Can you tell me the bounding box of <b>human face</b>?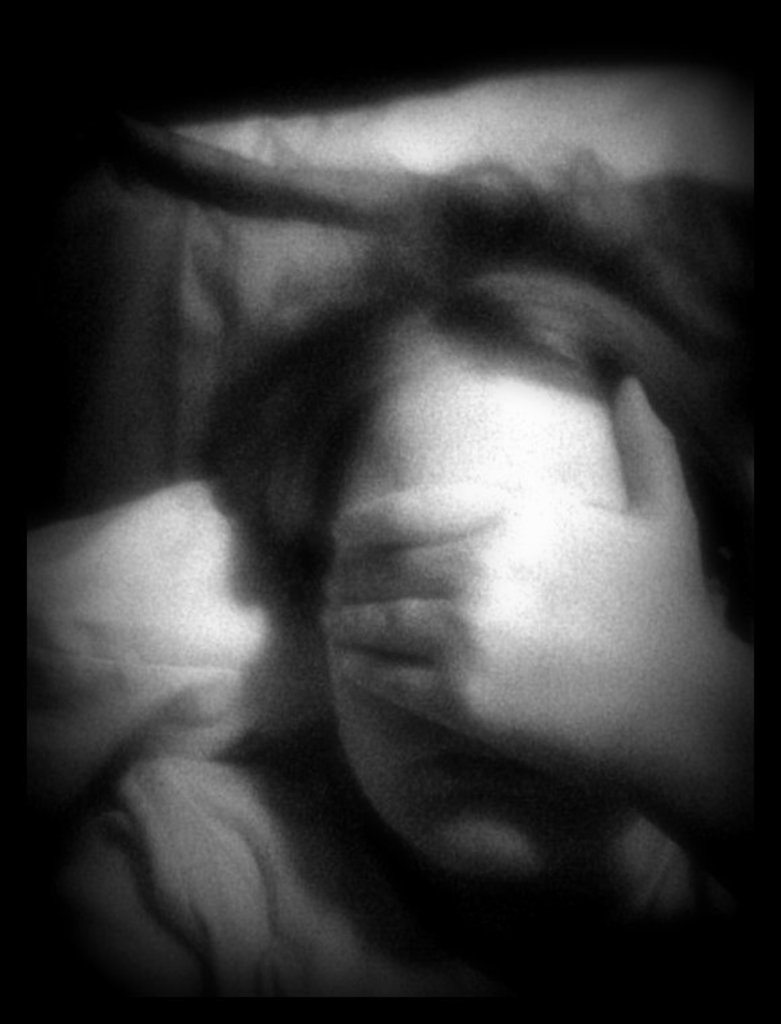
(323, 376, 645, 880).
